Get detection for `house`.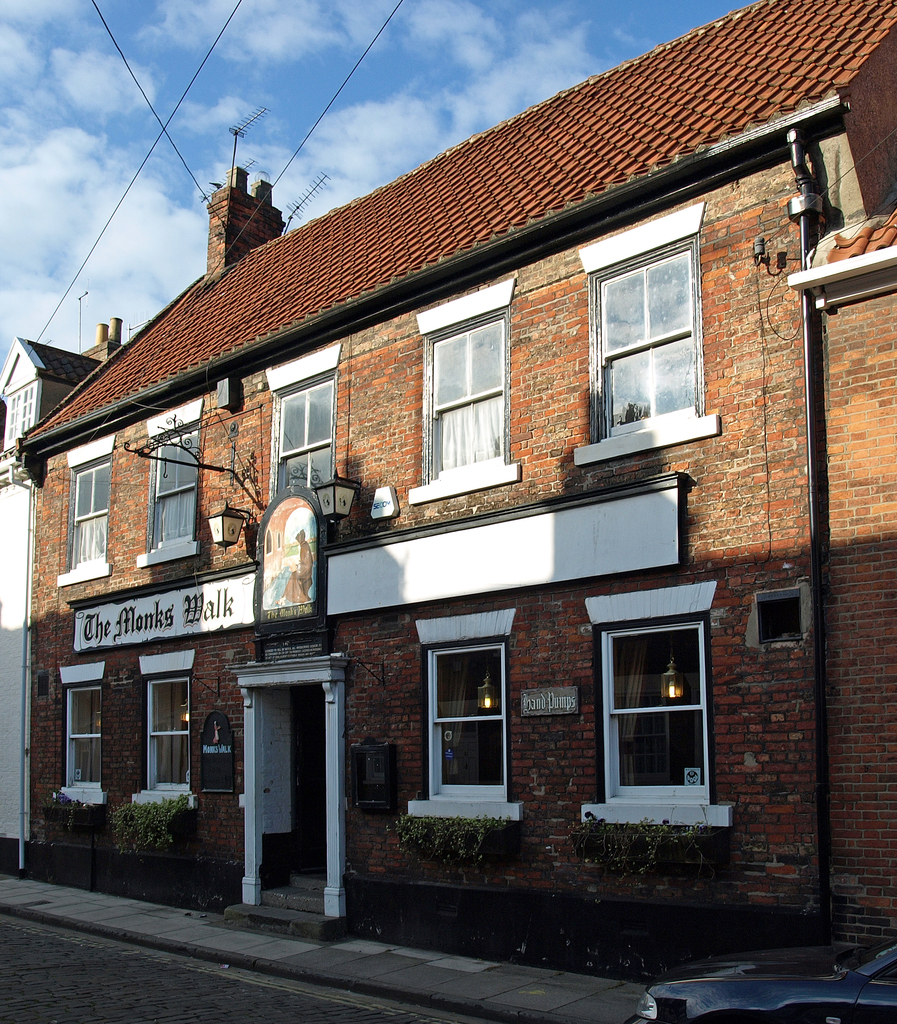
Detection: <bbox>48, 33, 826, 936</bbox>.
